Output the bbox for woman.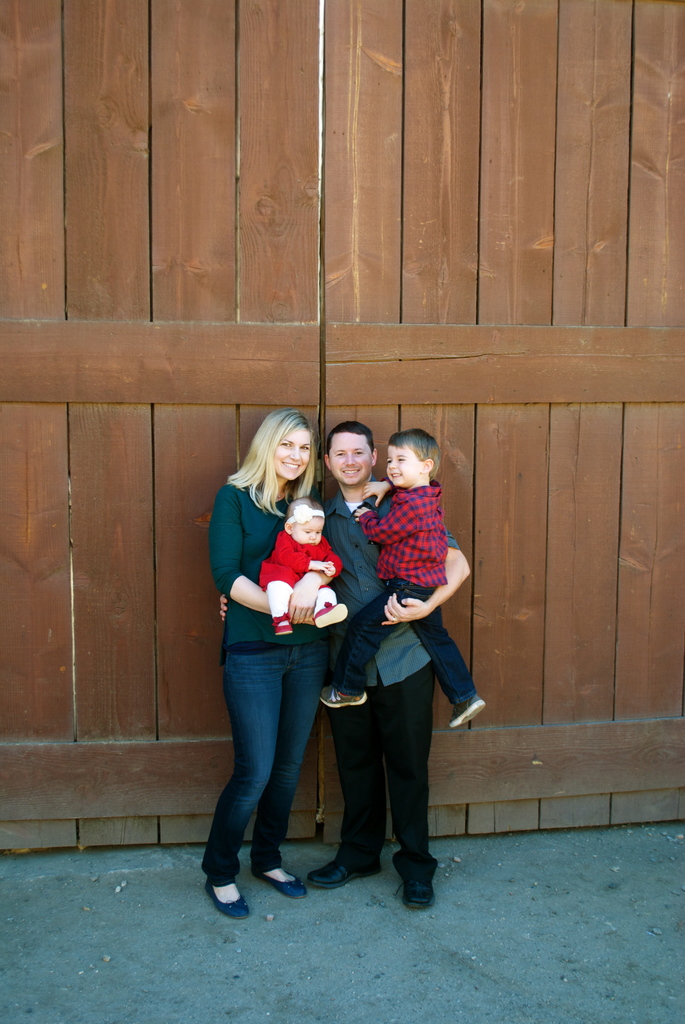
left=198, top=419, right=365, bottom=899.
